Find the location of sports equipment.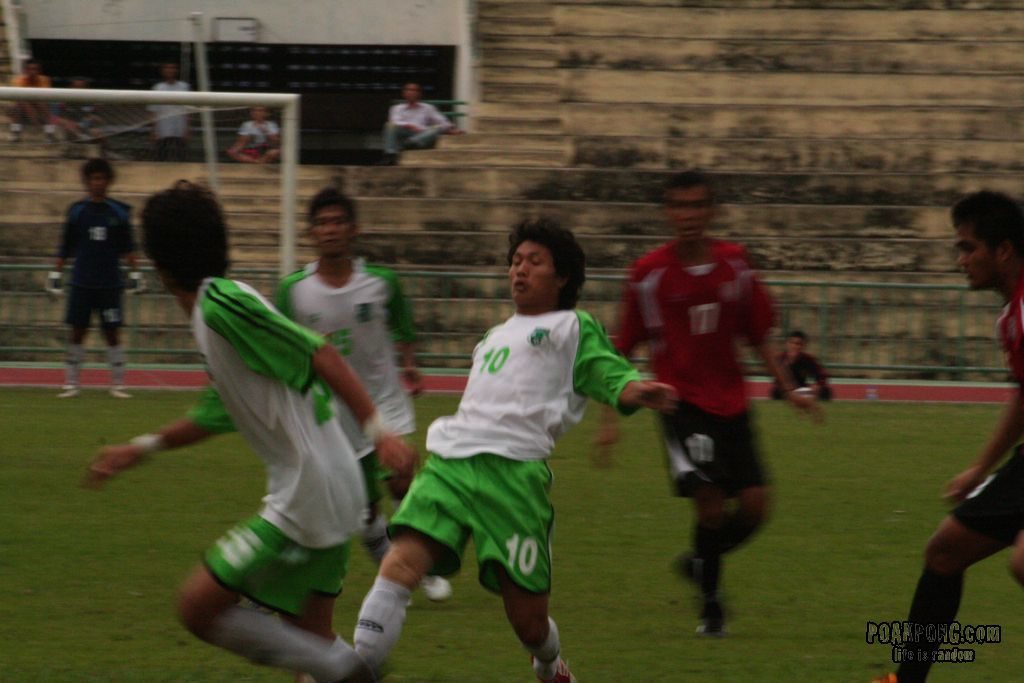
Location: {"left": 124, "top": 268, "right": 144, "bottom": 300}.
